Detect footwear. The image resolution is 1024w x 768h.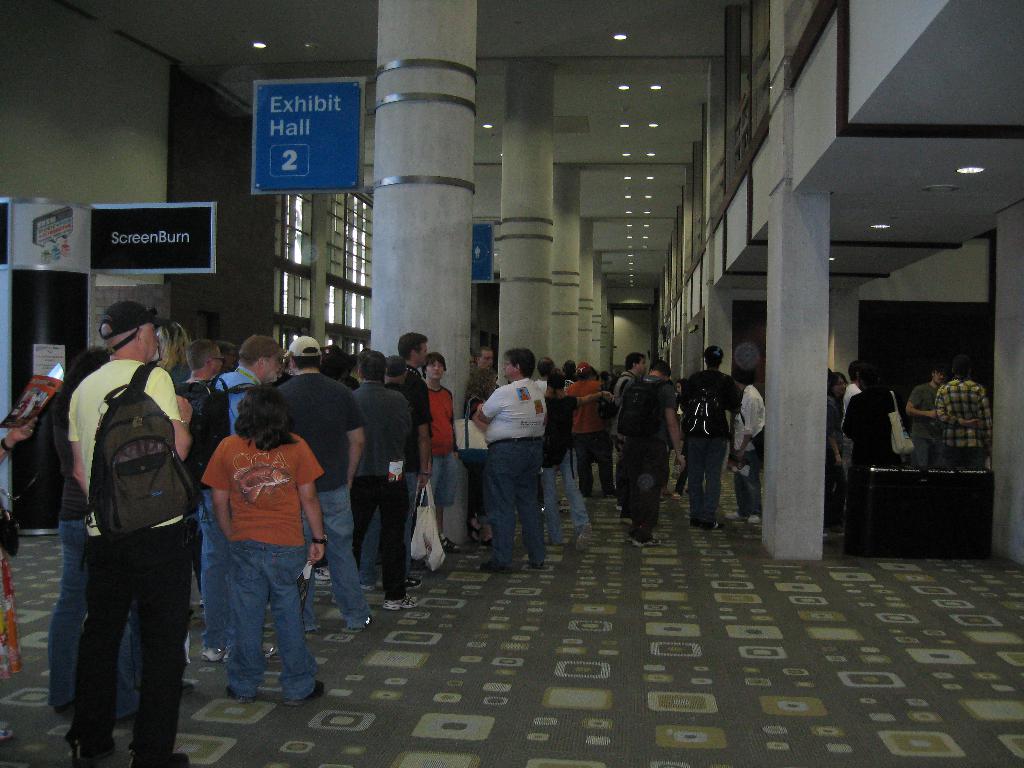
x1=202 y1=644 x2=225 y2=662.
